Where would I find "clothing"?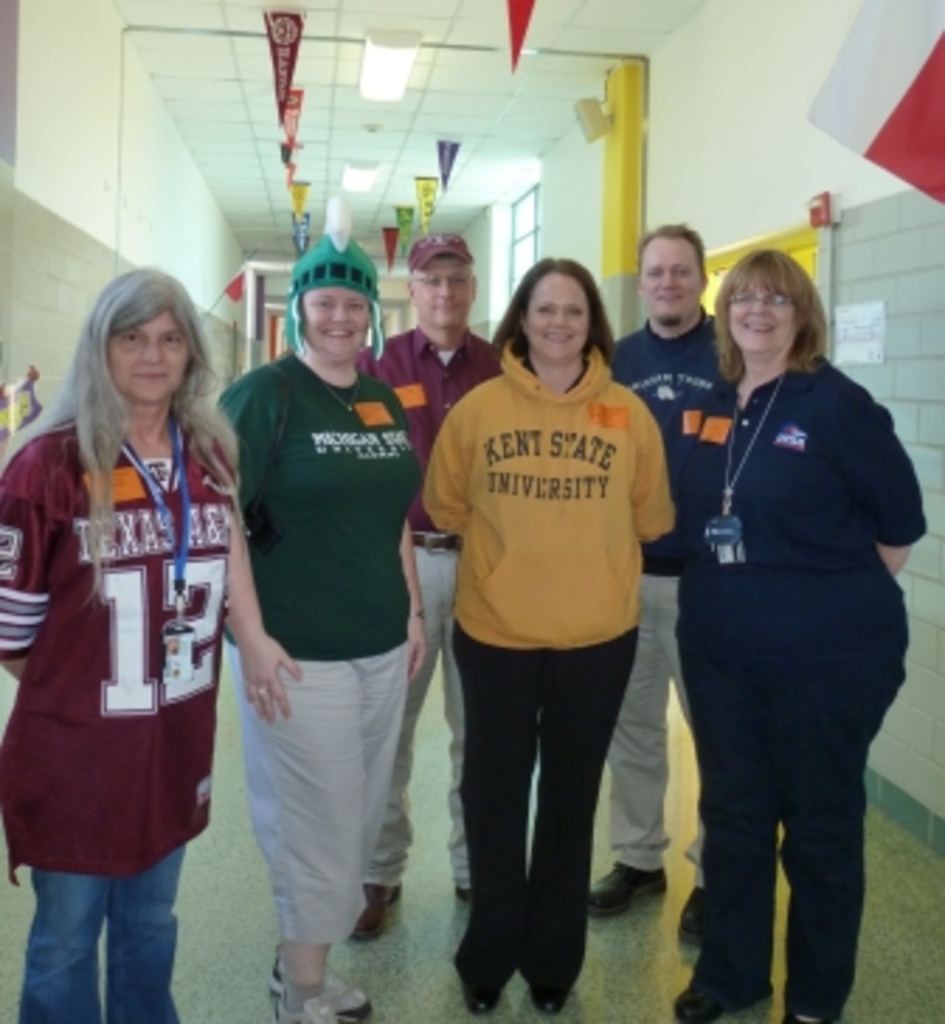
At (left=352, top=324, right=503, bottom=889).
